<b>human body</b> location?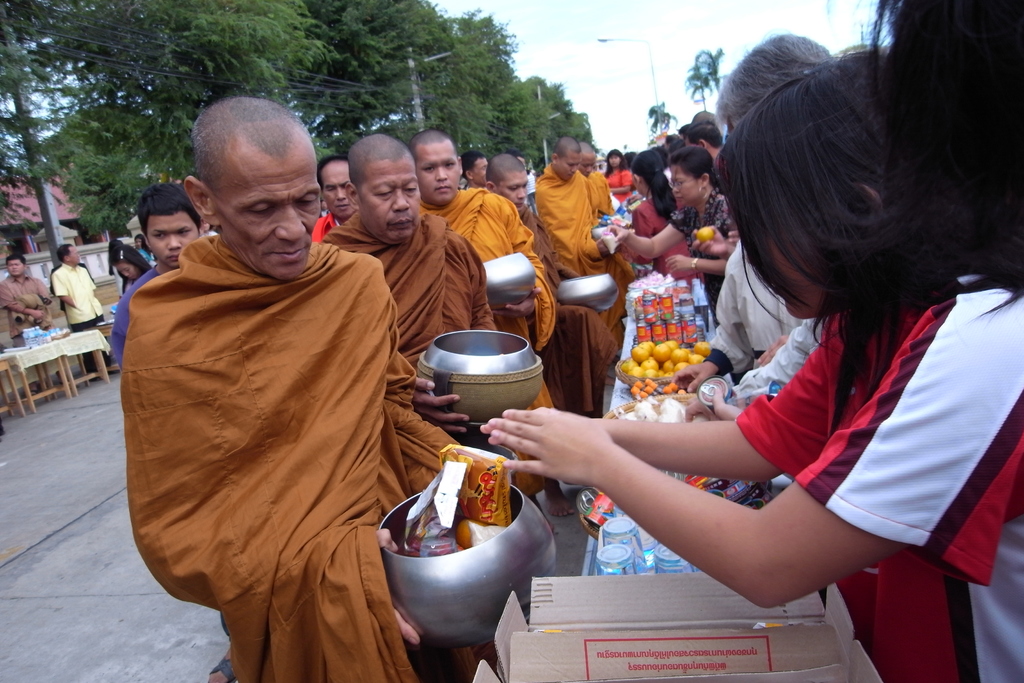
<region>424, 125, 547, 366</region>
